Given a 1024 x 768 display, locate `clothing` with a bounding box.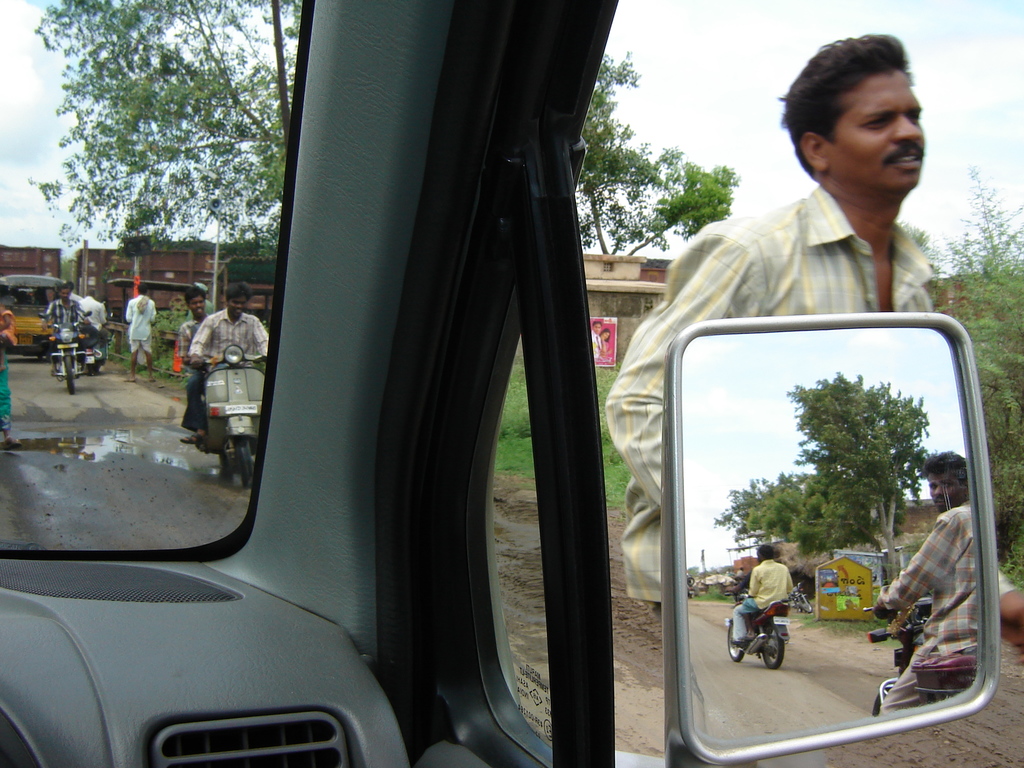
Located: [75, 295, 107, 341].
